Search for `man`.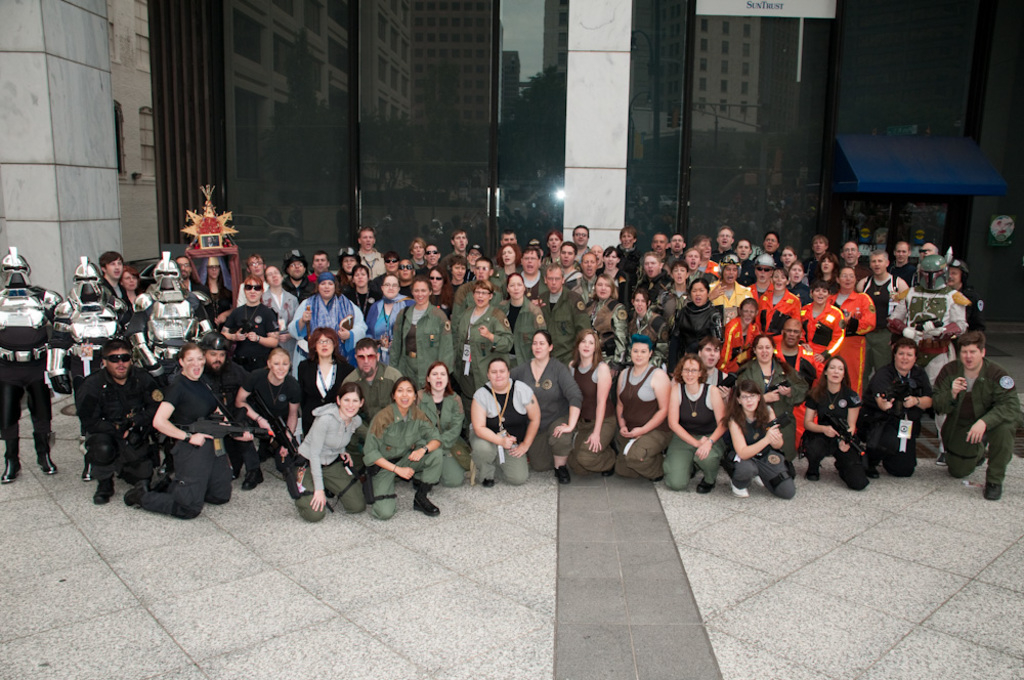
Found at region(0, 247, 91, 492).
